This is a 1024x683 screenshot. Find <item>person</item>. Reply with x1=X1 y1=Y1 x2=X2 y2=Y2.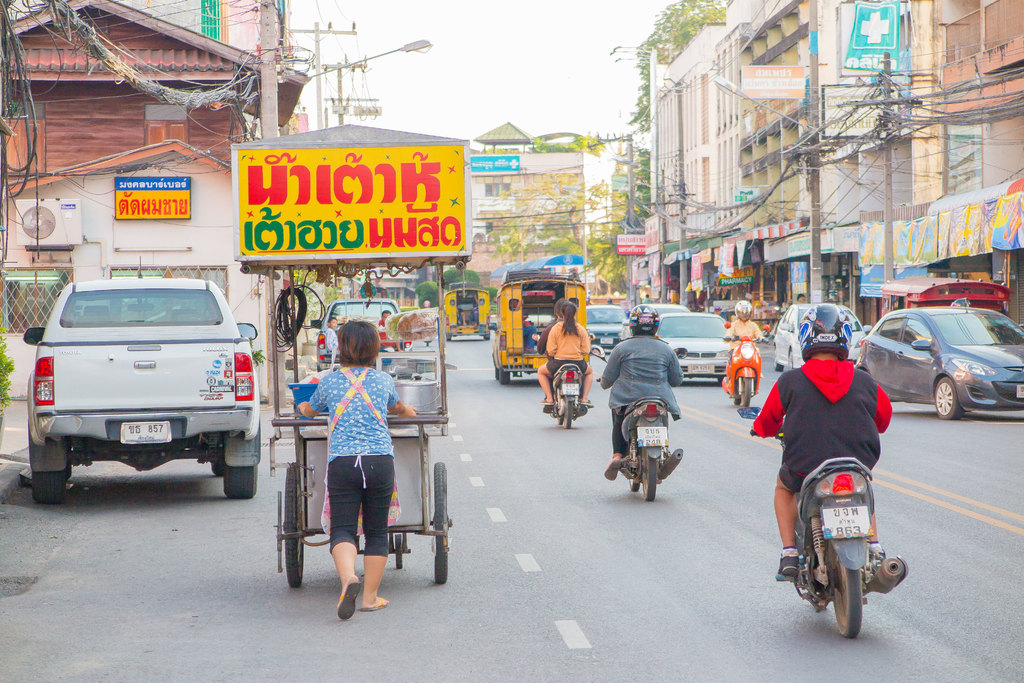
x1=294 y1=323 x2=418 y2=620.
